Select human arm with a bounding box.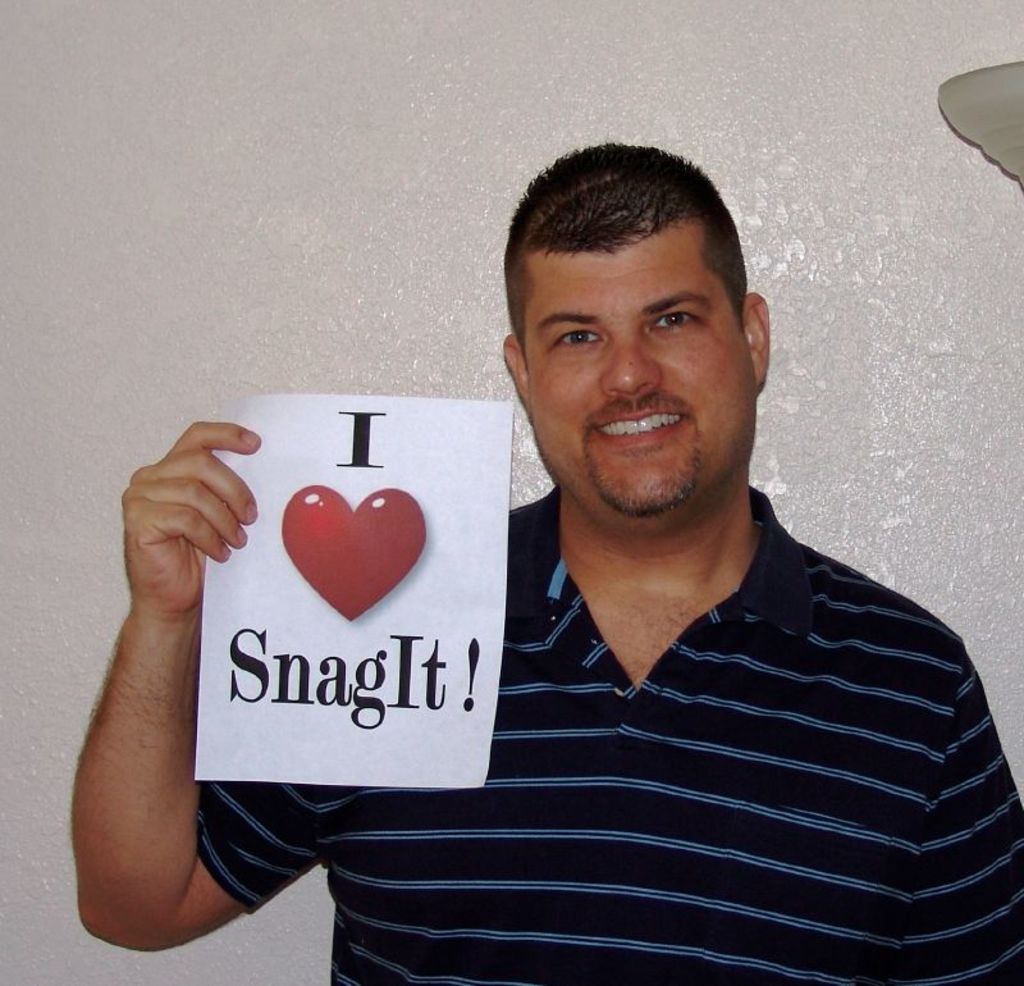
l=44, t=400, r=262, b=971.
